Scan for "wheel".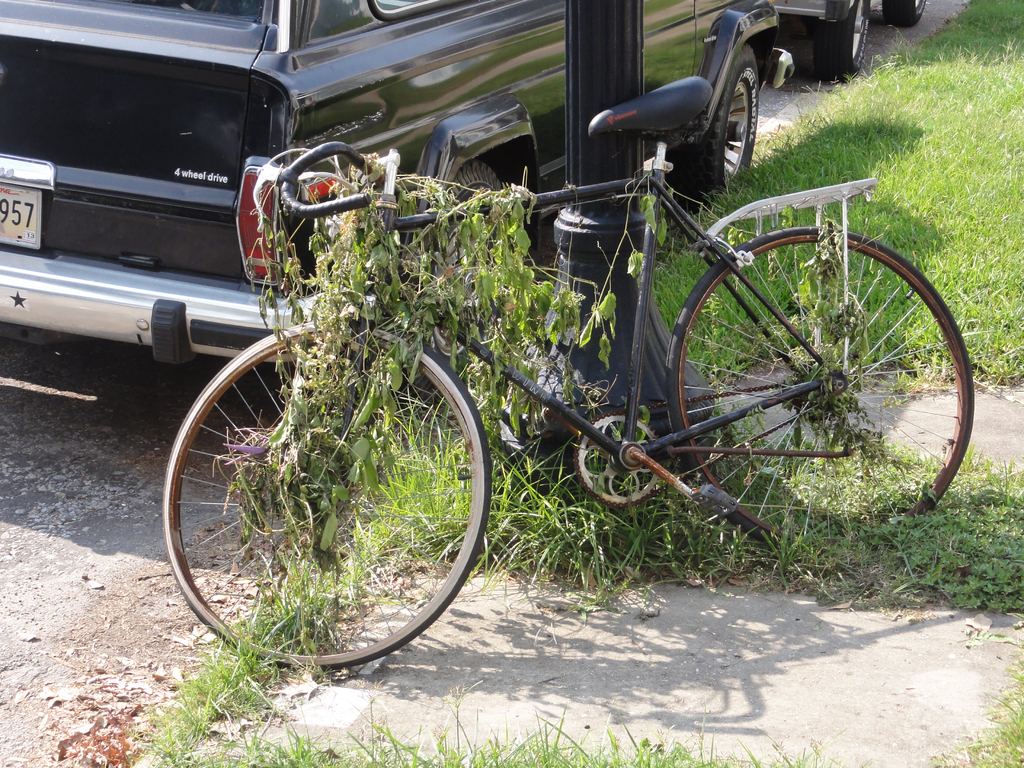
Scan result: select_region(175, 317, 476, 698).
